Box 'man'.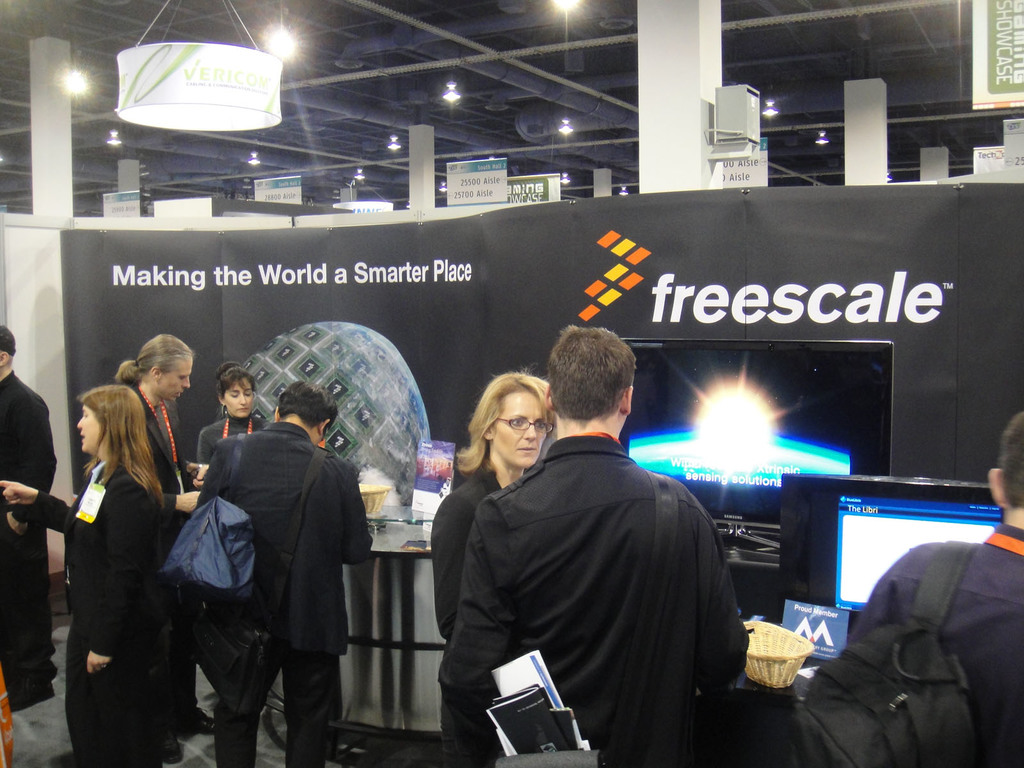
box=[442, 326, 746, 767].
